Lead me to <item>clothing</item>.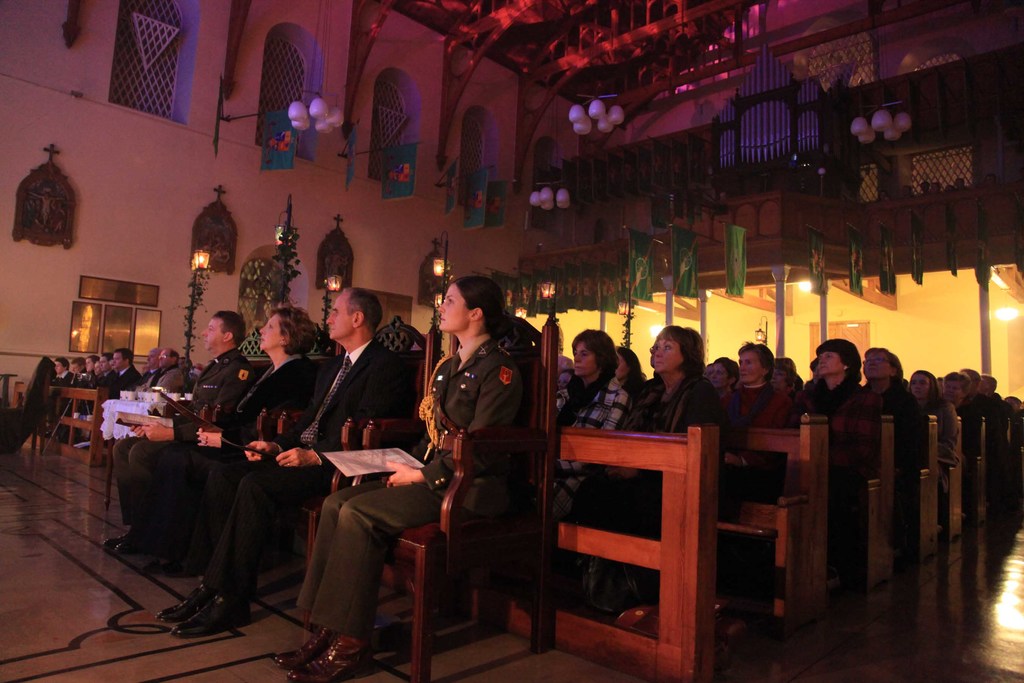
Lead to bbox=[52, 364, 186, 402].
